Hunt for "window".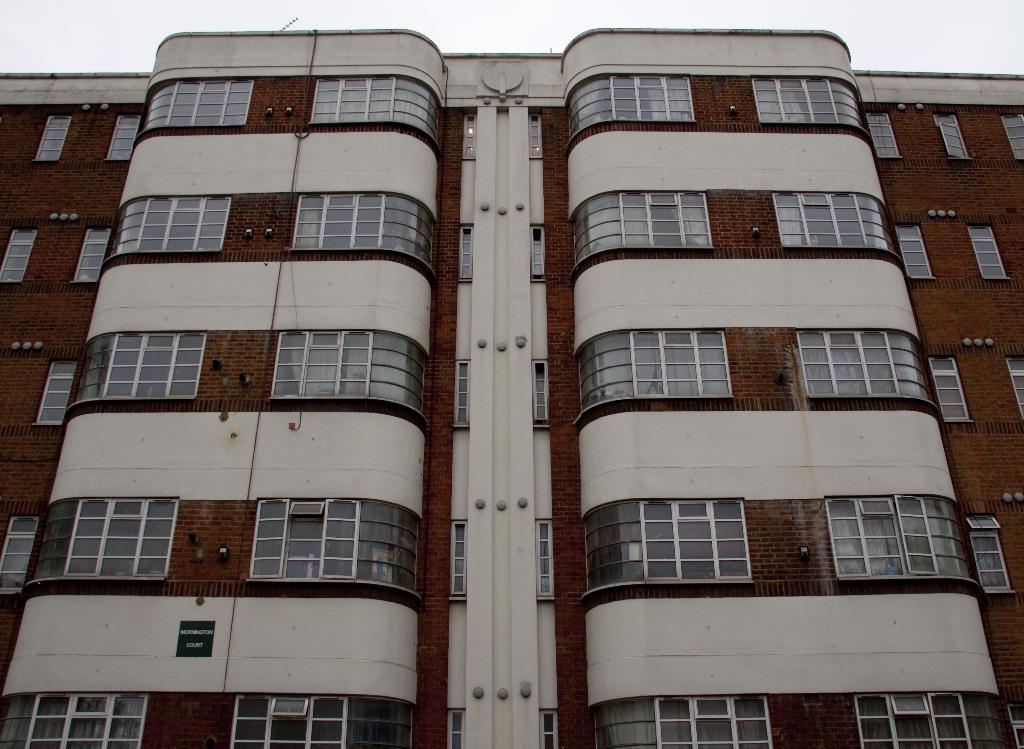
Hunted down at (x1=459, y1=223, x2=477, y2=280).
